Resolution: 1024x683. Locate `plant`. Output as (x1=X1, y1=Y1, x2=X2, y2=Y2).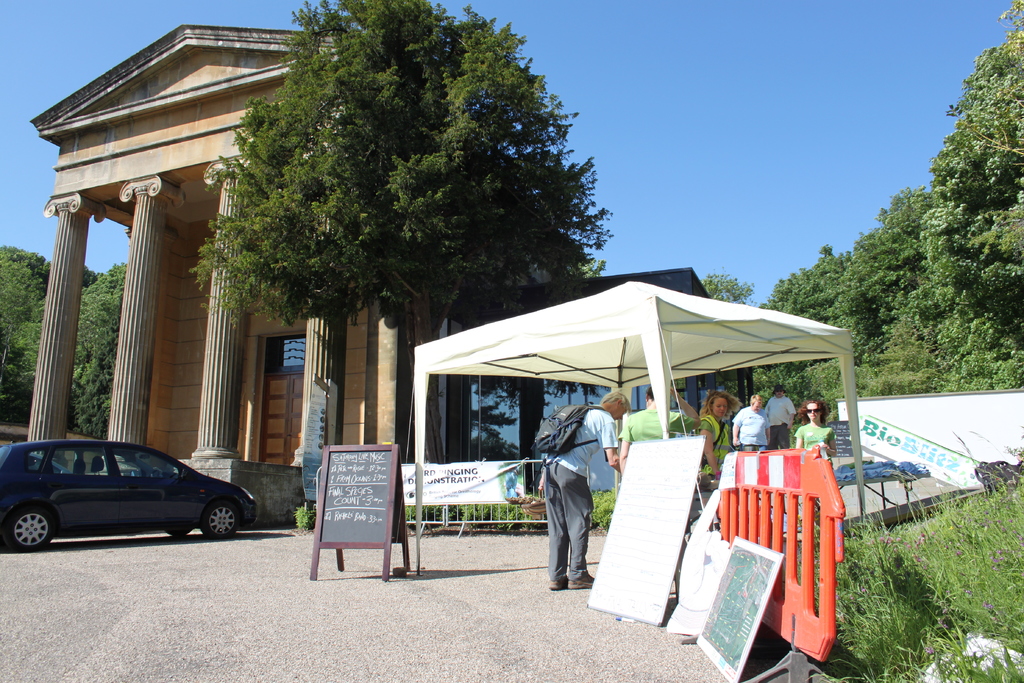
(x1=844, y1=564, x2=958, y2=682).
